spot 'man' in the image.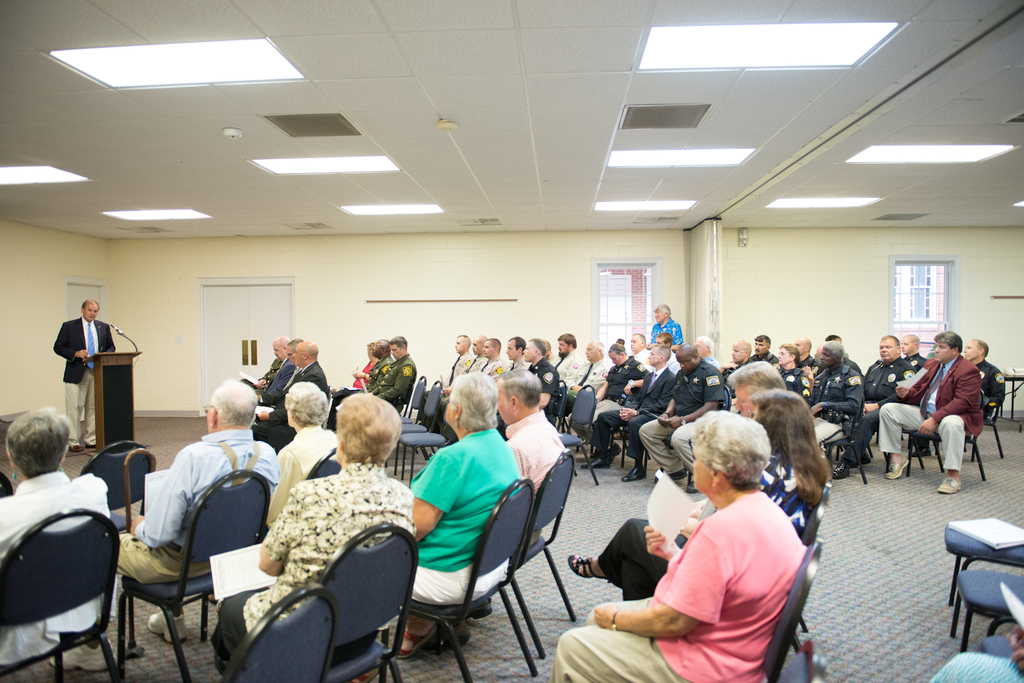
'man' found at {"x1": 502, "y1": 335, "x2": 561, "y2": 440}.
